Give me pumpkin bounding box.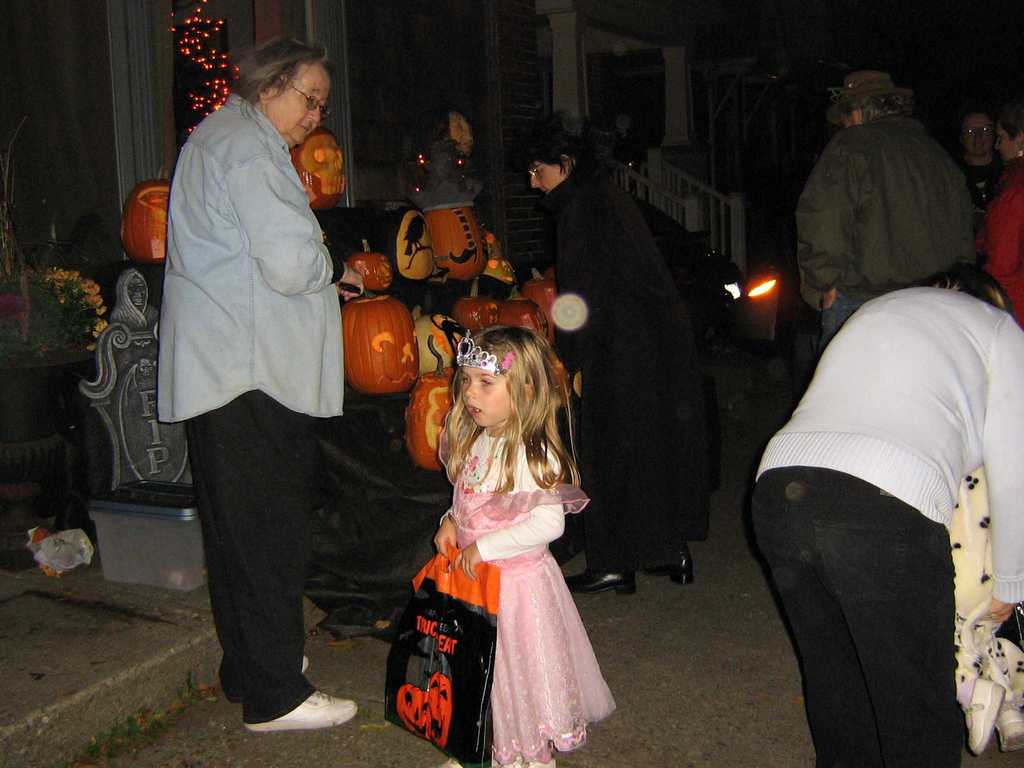
rect(413, 312, 464, 375).
